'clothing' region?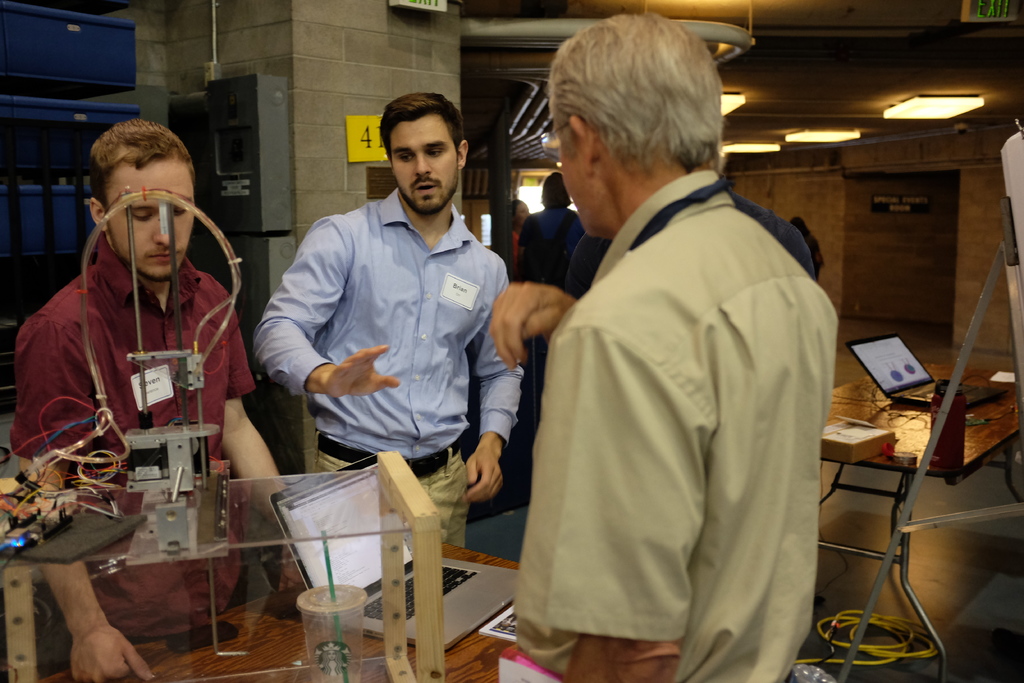
bbox=(517, 205, 583, 395)
